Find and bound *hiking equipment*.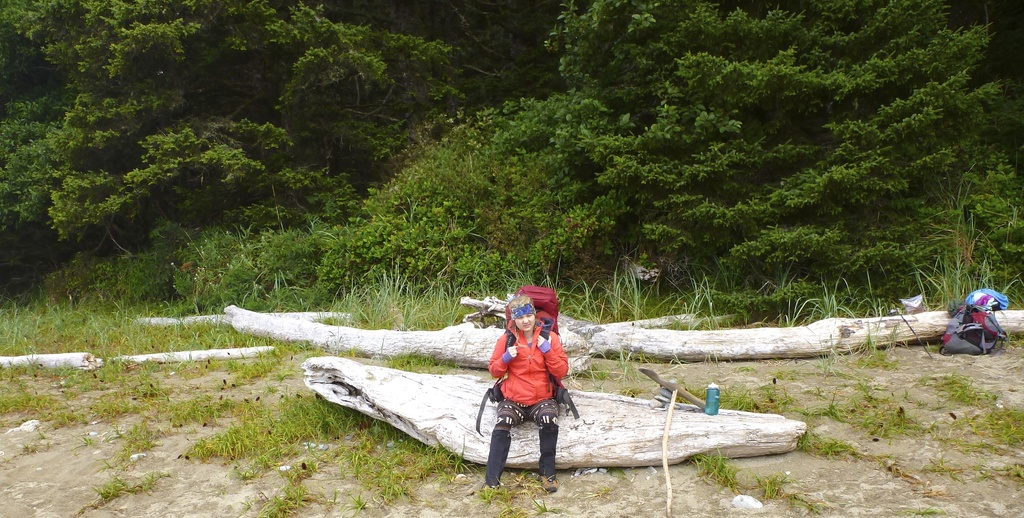
Bound: [left=938, top=288, right=1010, bottom=362].
